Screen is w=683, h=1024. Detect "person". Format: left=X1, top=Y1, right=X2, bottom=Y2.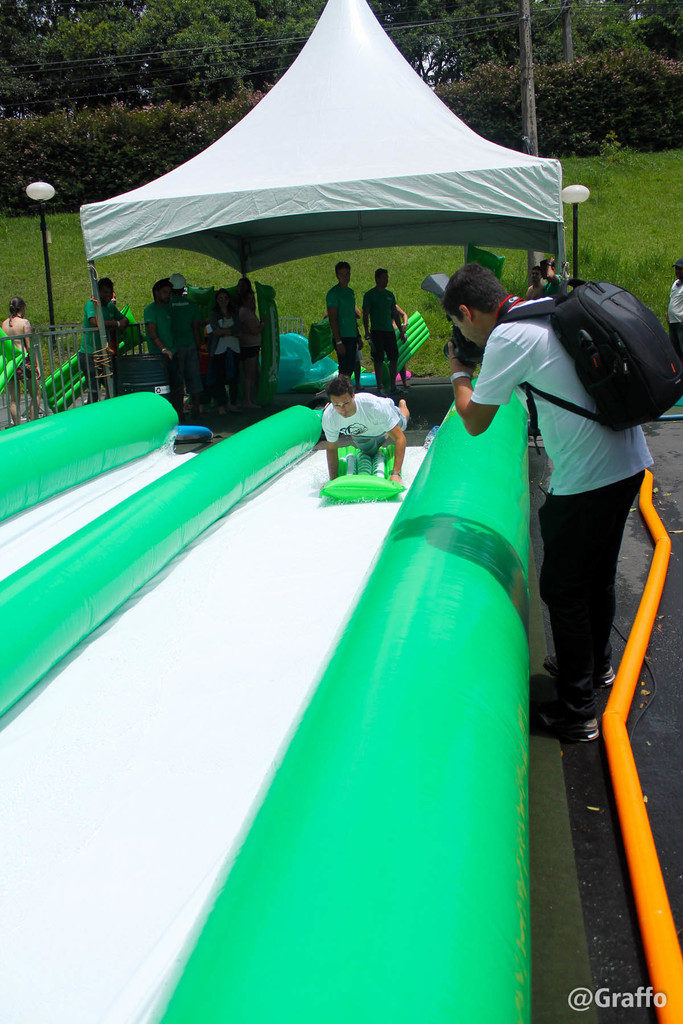
left=76, top=266, right=119, bottom=394.
